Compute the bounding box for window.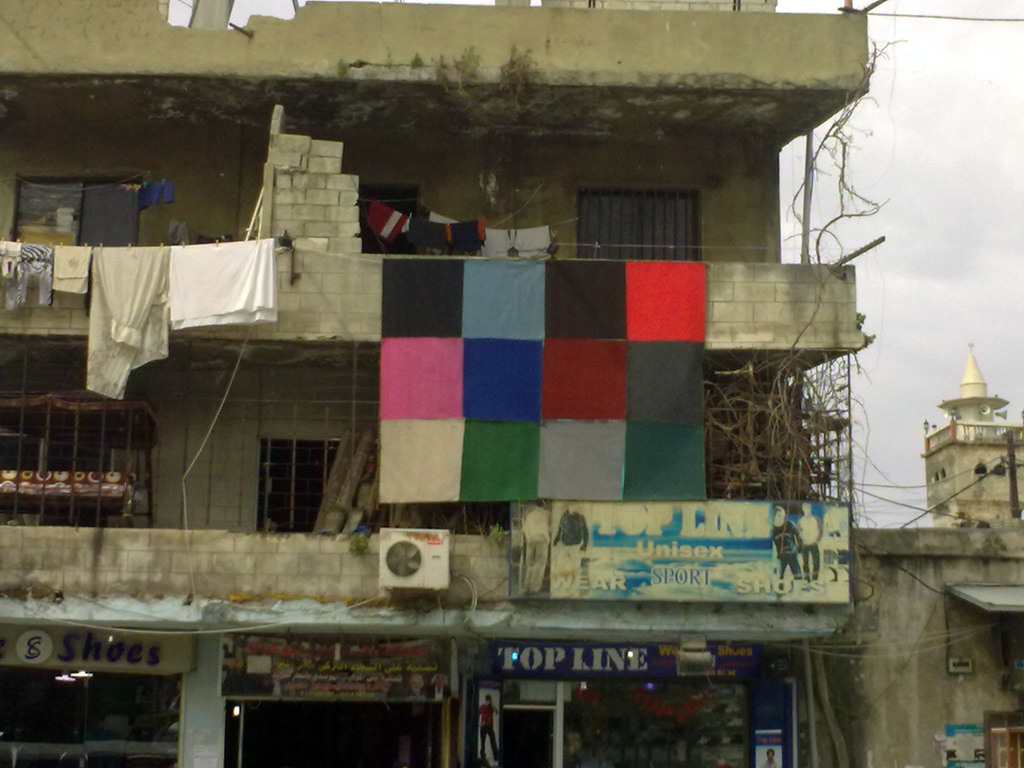
detection(934, 472, 940, 483).
